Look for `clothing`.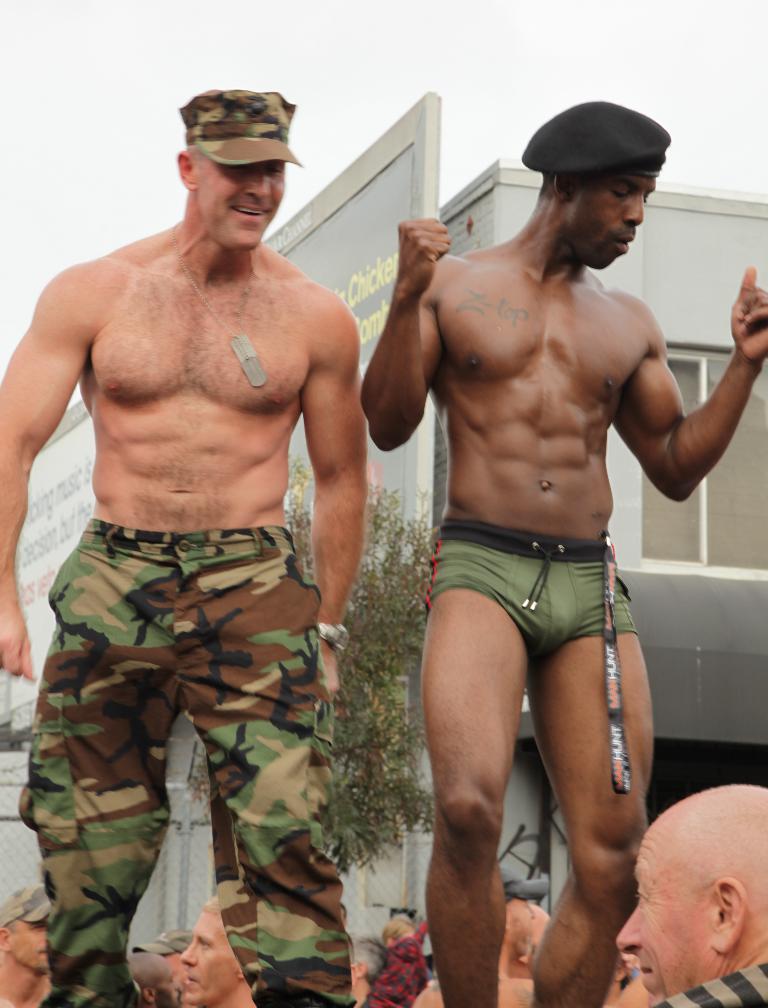
Found: [x1=430, y1=521, x2=651, y2=666].
